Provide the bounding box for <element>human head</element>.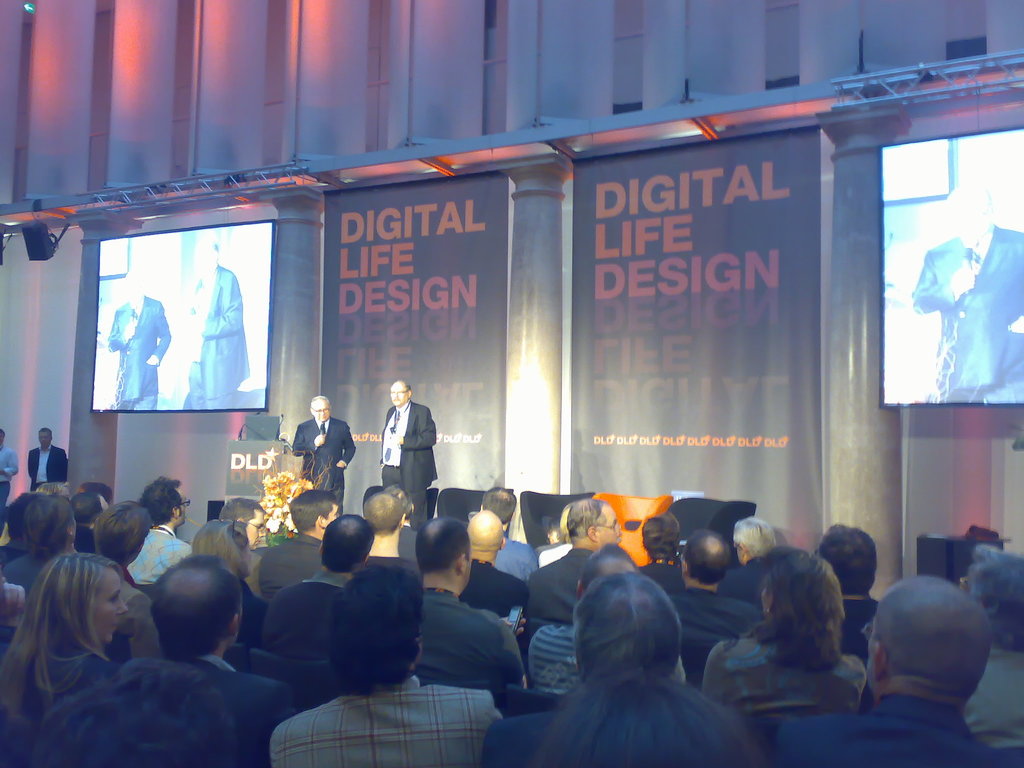
x1=642, y1=512, x2=680, y2=559.
